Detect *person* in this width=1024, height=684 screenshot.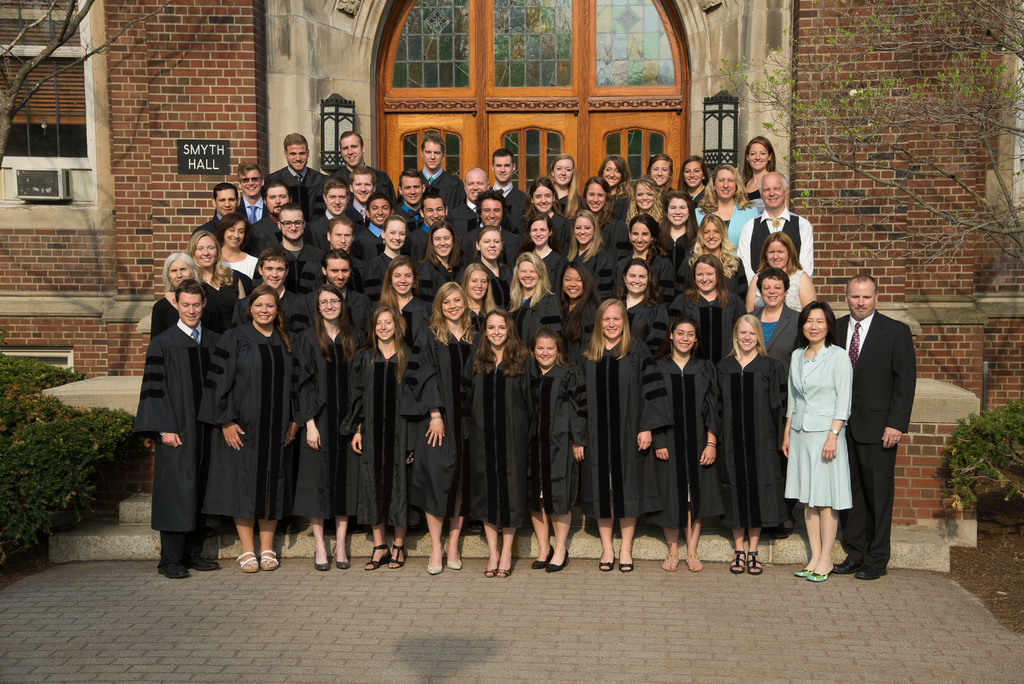
Detection: [312,256,372,330].
